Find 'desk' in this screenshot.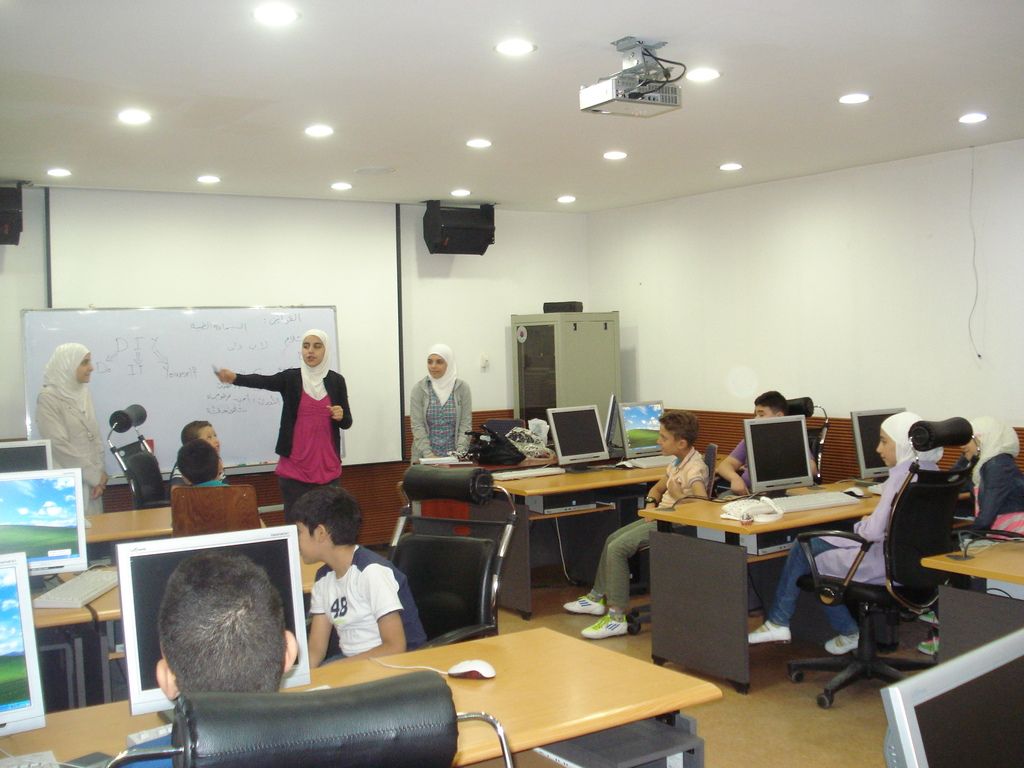
The bounding box for 'desk' is [603, 473, 904, 672].
